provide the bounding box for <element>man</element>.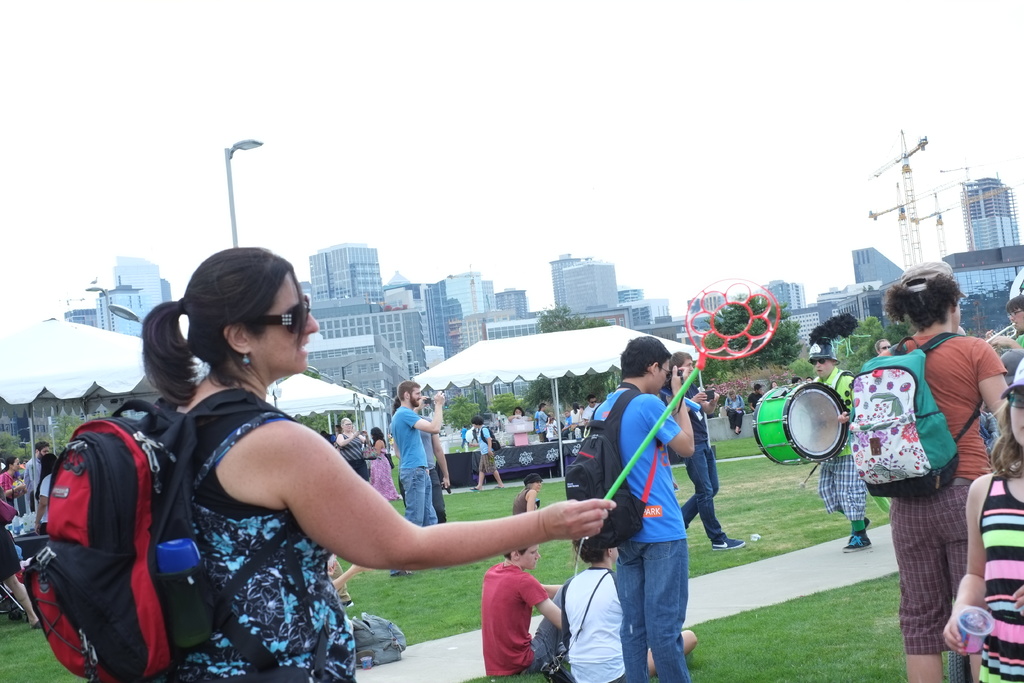
detection(985, 295, 1023, 383).
